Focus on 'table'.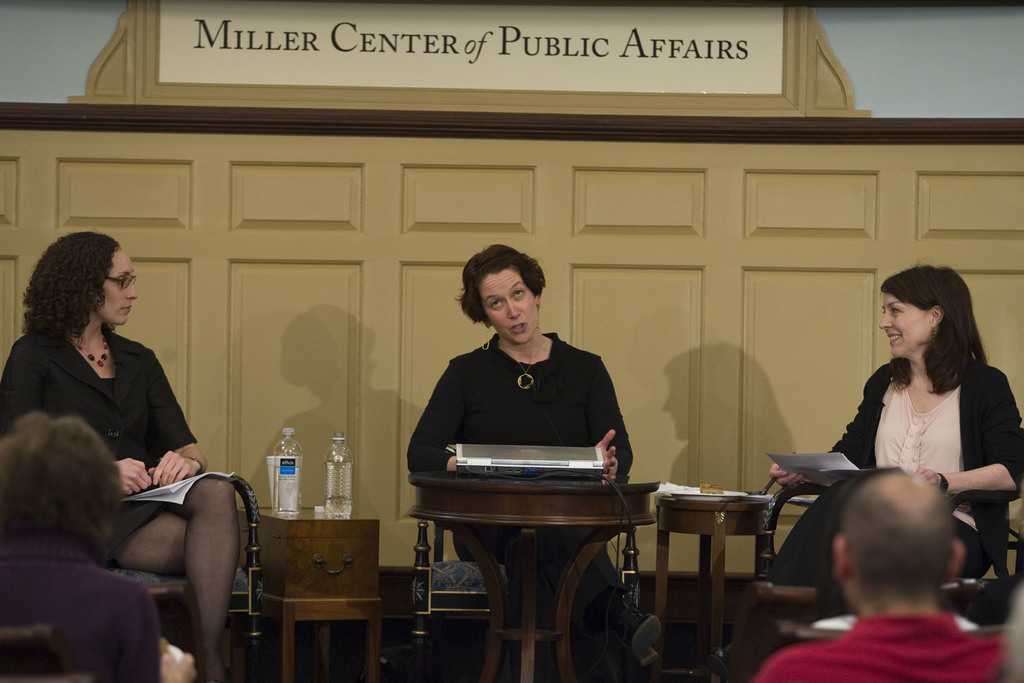
Focused at <box>387,433,671,682</box>.
